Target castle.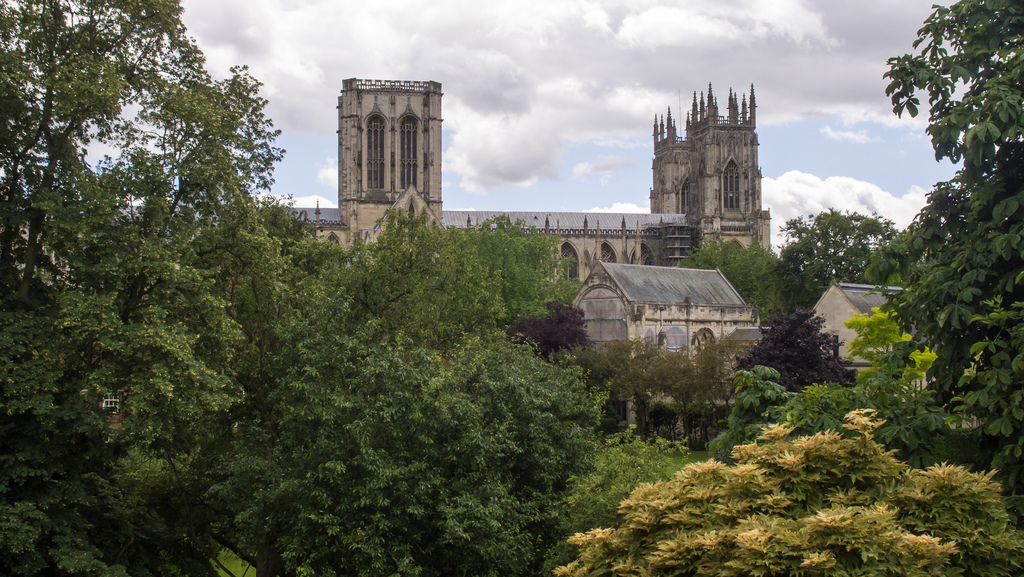
Target region: (x1=248, y1=72, x2=774, y2=284).
